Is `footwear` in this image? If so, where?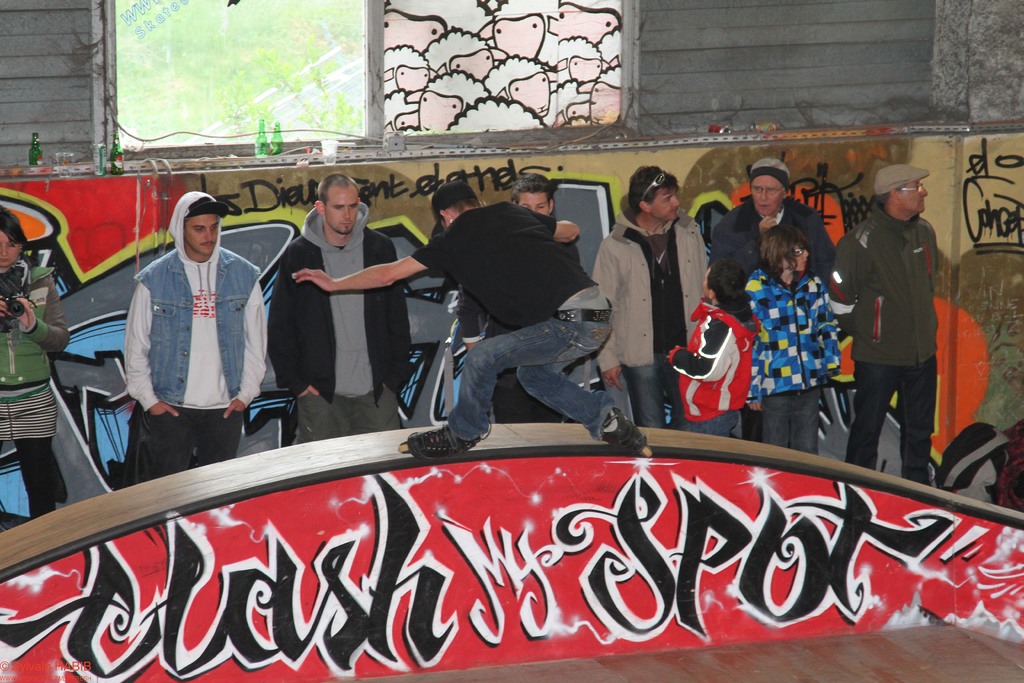
Yes, at box(602, 400, 653, 453).
